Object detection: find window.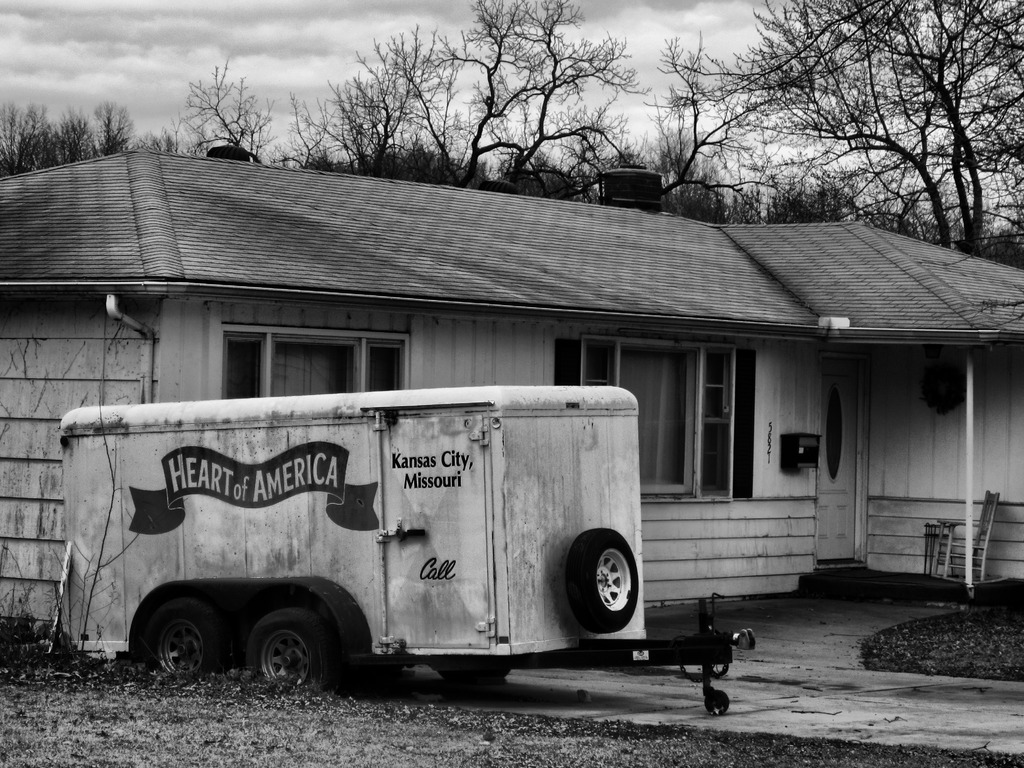
crop(223, 328, 422, 399).
